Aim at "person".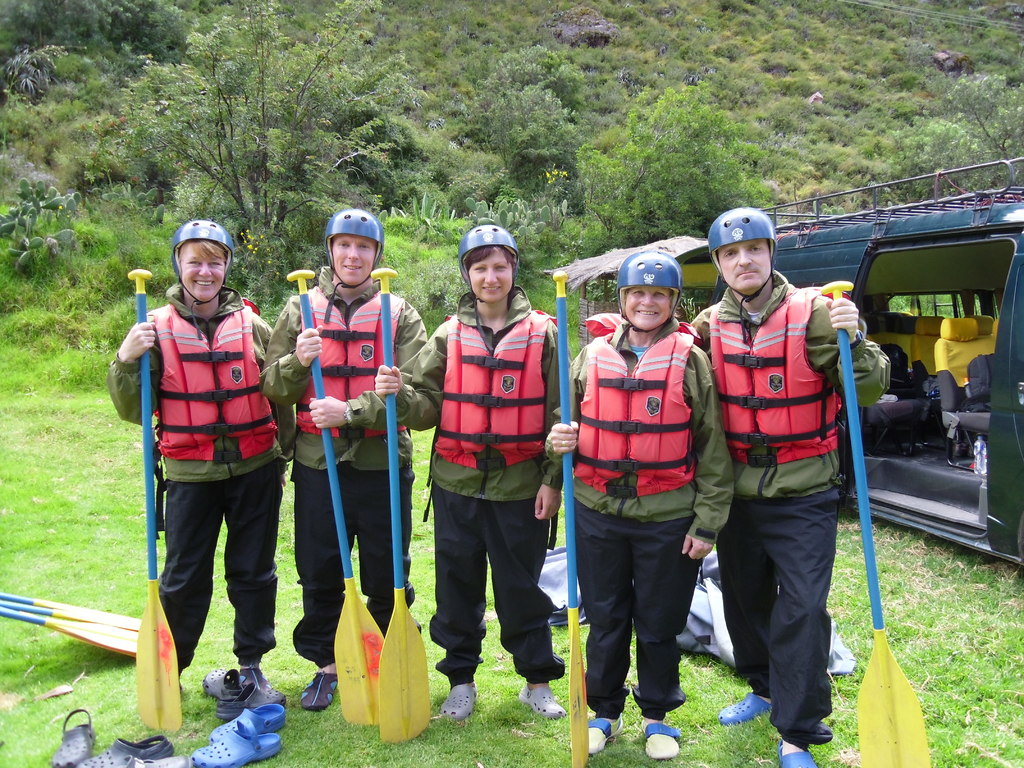
Aimed at region(687, 207, 893, 767).
